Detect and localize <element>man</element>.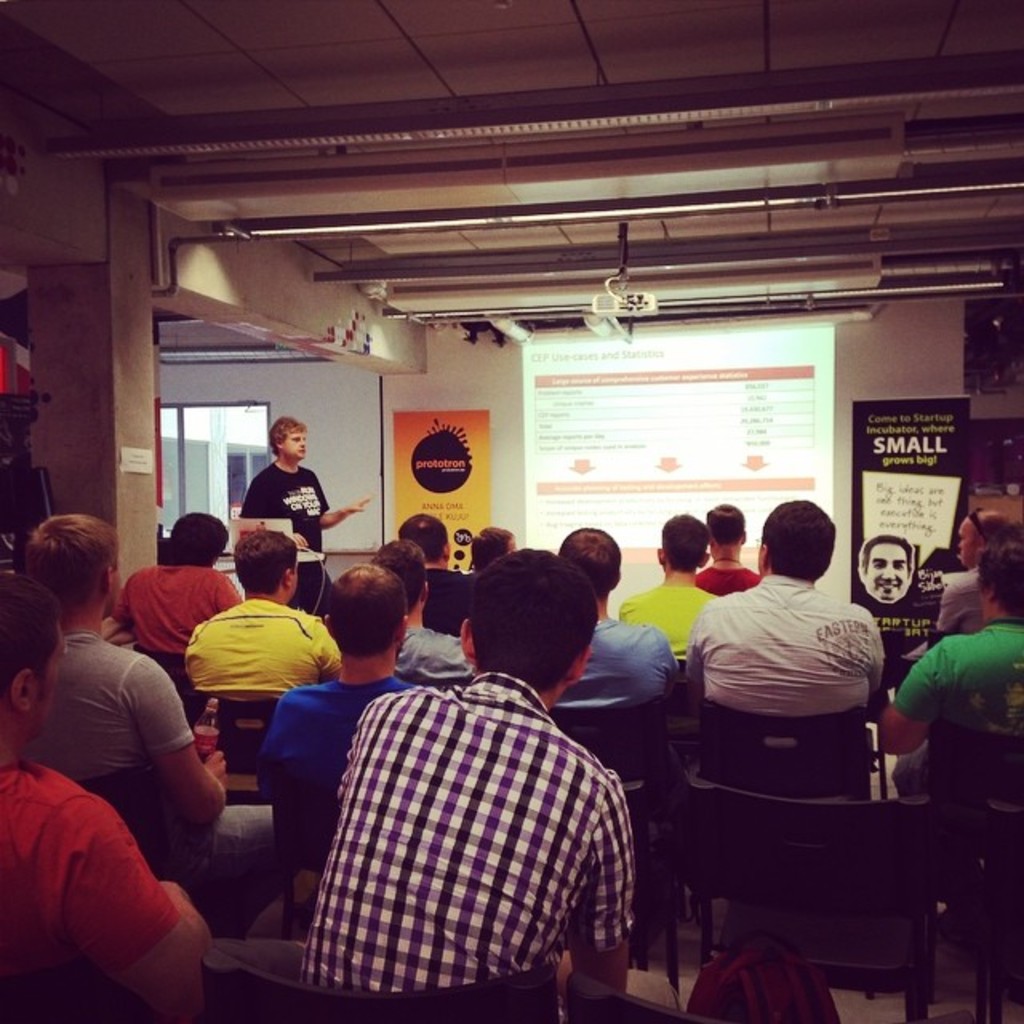
Localized at crop(942, 515, 1016, 634).
